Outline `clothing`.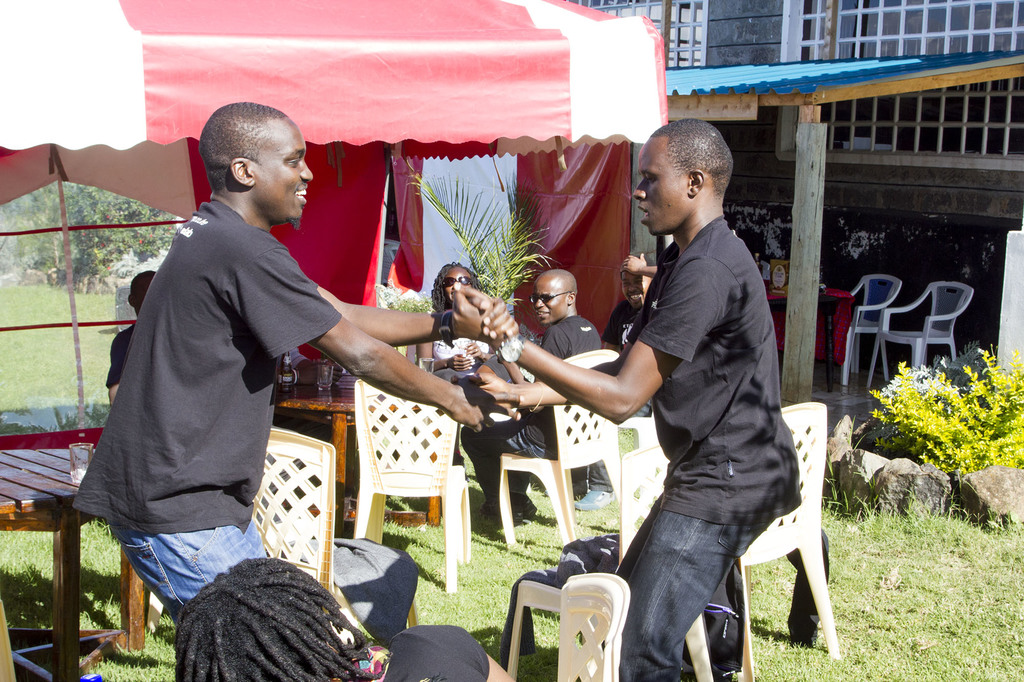
Outline: BBox(68, 201, 342, 621).
